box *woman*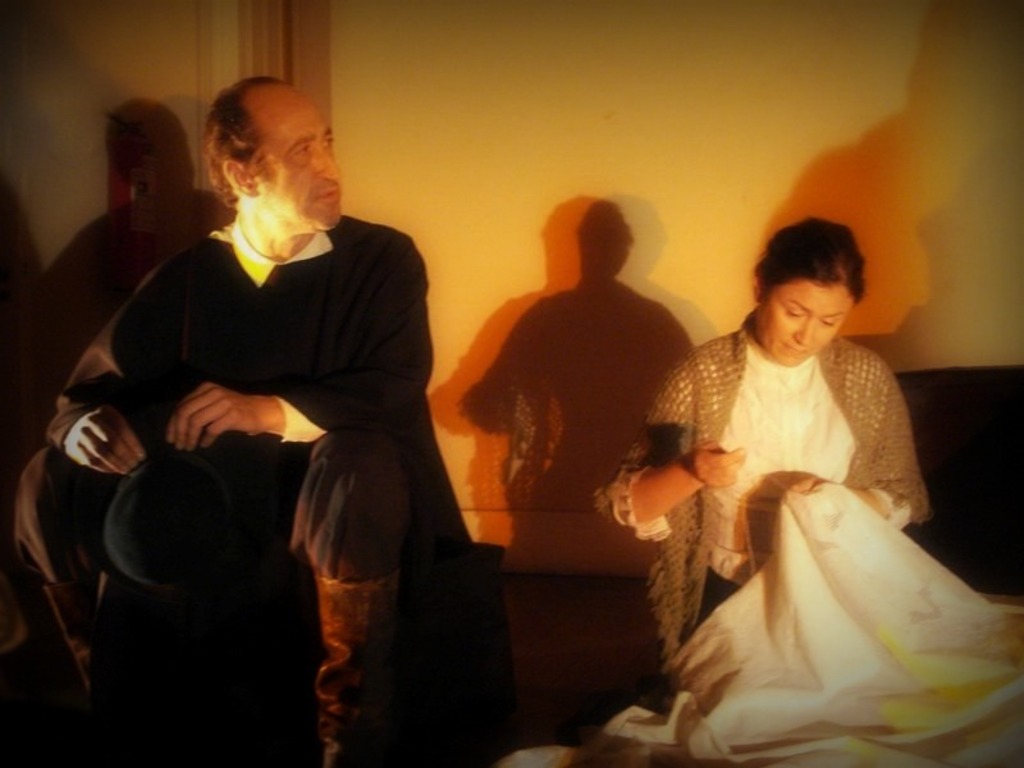
l=618, t=214, r=988, b=764
